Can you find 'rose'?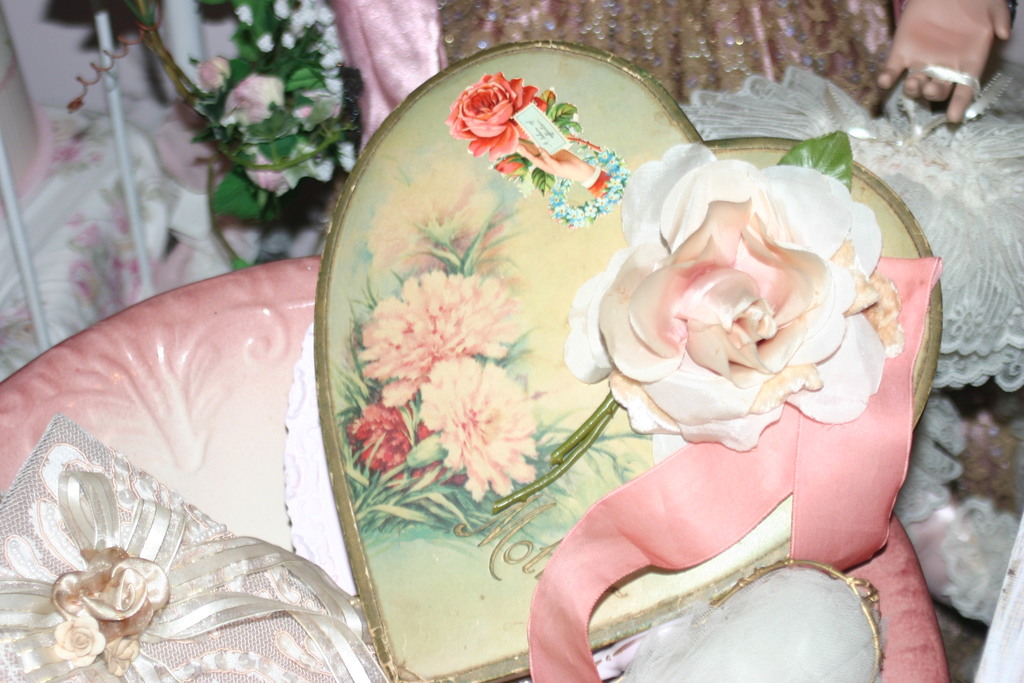
Yes, bounding box: {"left": 244, "top": 145, "right": 289, "bottom": 198}.
